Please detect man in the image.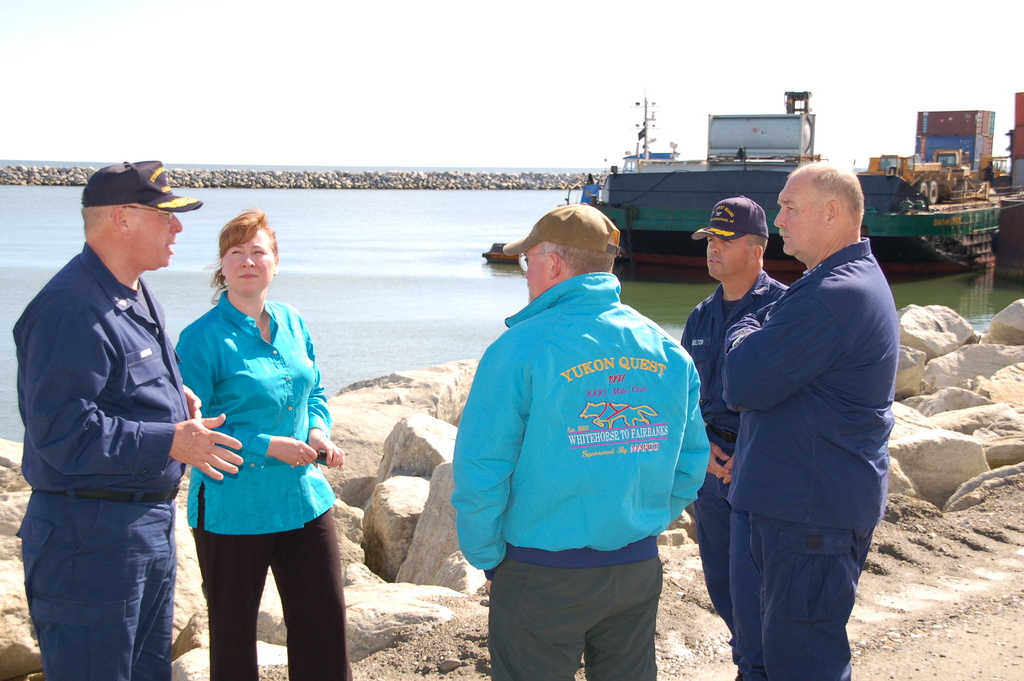
<box>13,163,238,680</box>.
